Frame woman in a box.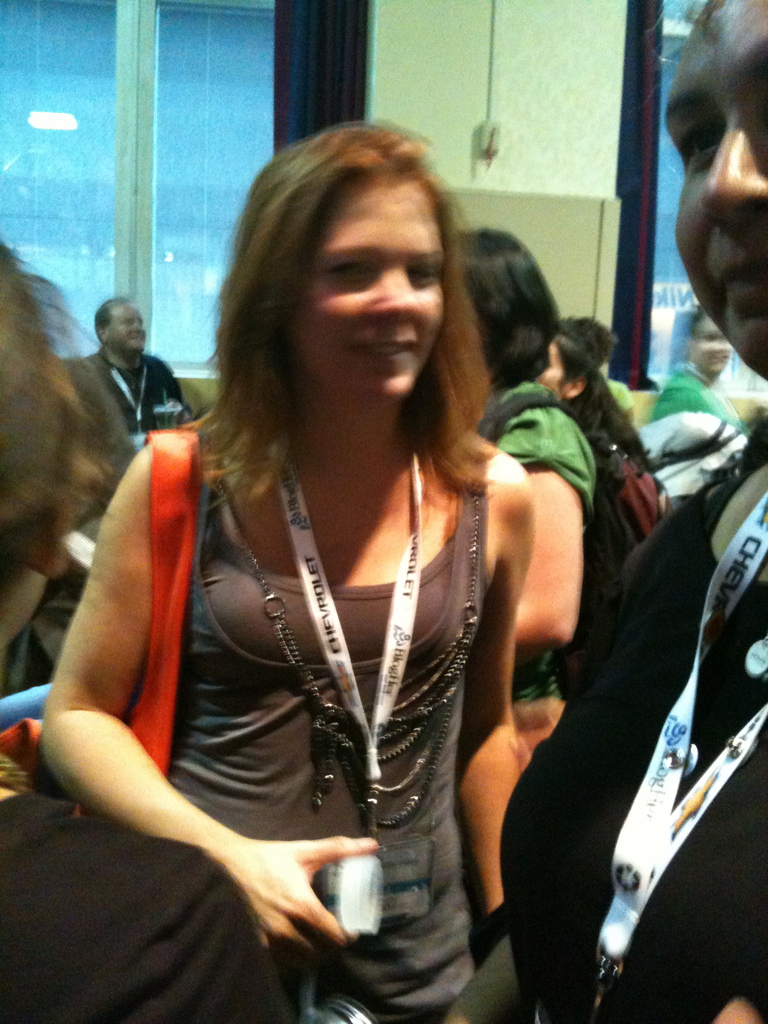
(left=659, top=298, right=754, bottom=429).
